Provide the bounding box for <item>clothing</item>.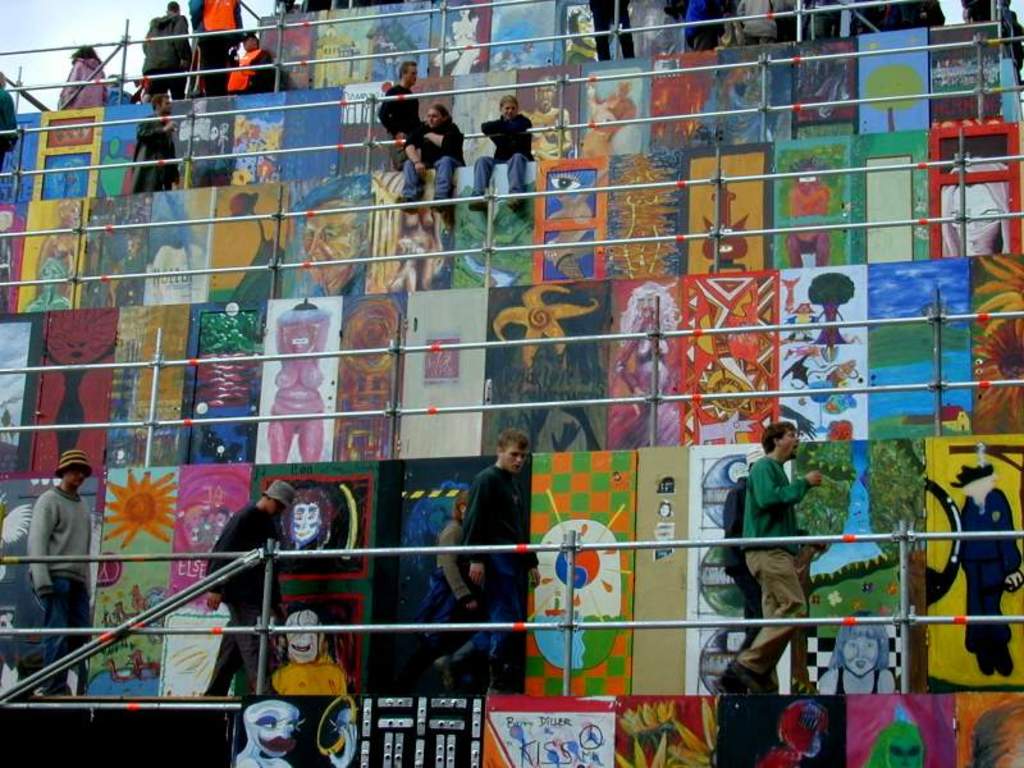
(782,182,831,268).
